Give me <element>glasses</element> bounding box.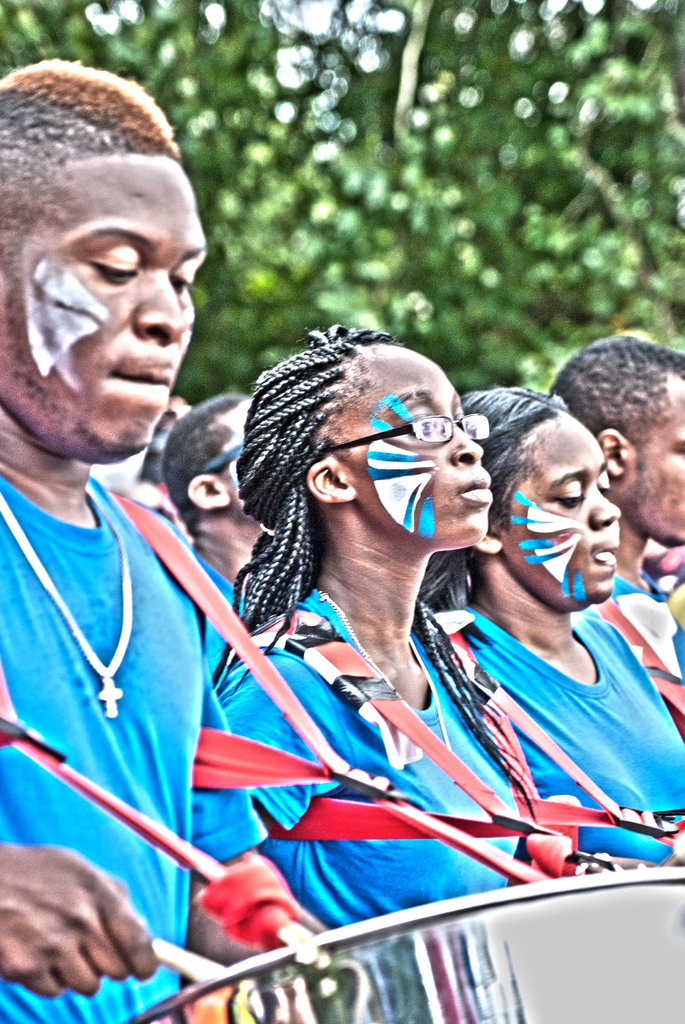
319/413/489/458.
